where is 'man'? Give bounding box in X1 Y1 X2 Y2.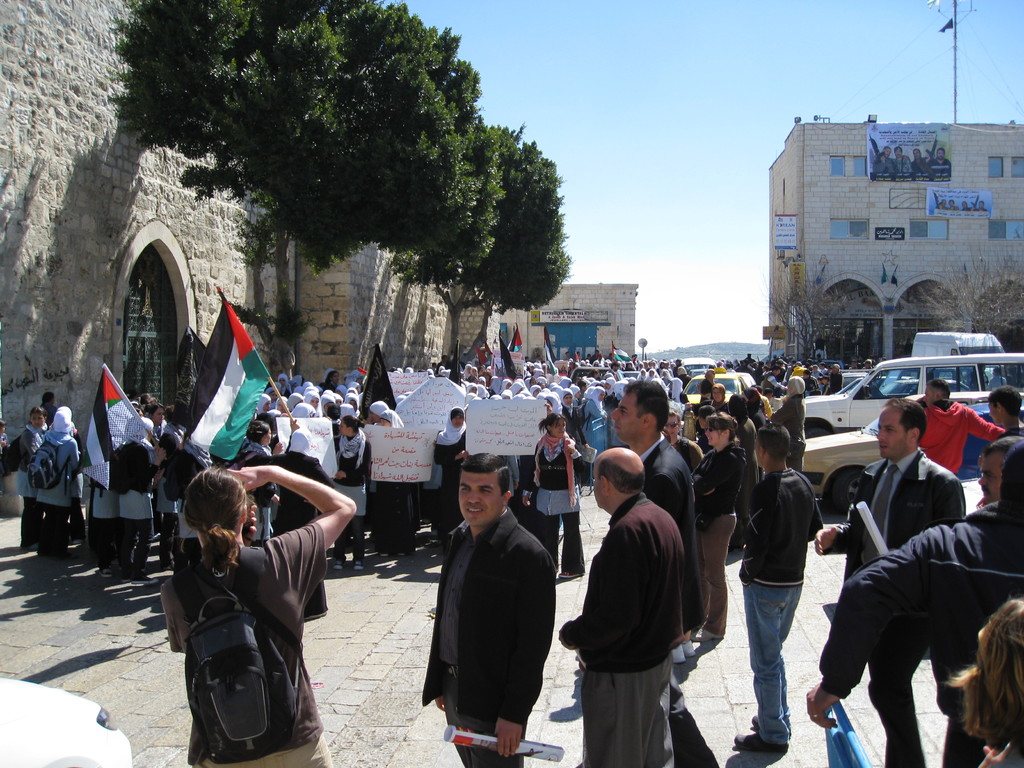
815 400 989 767.
